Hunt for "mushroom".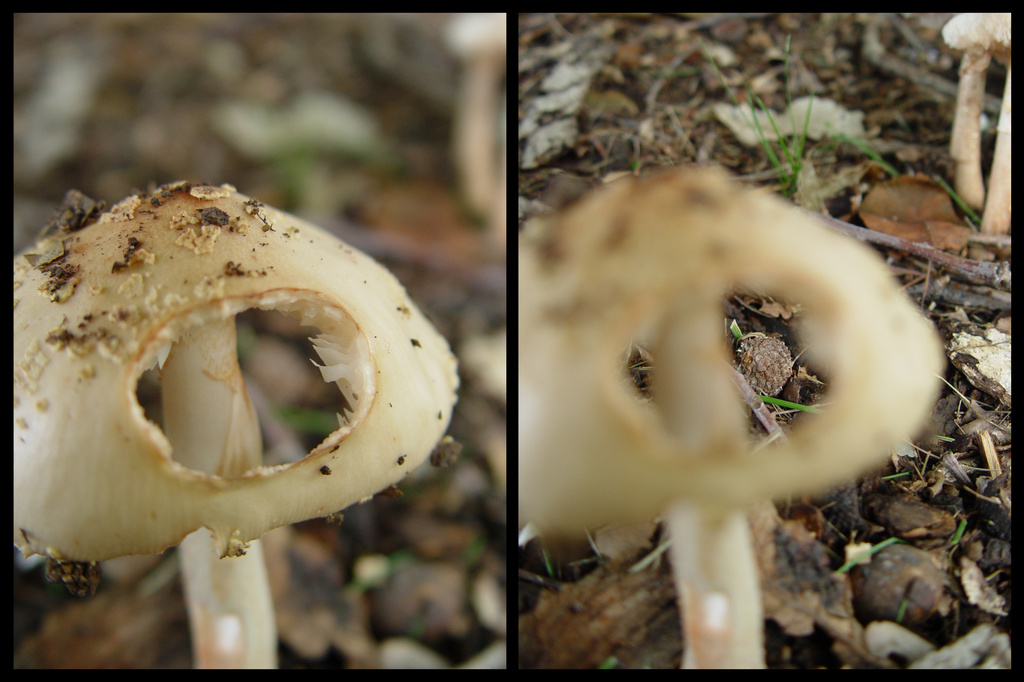
Hunted down at [12,178,461,672].
